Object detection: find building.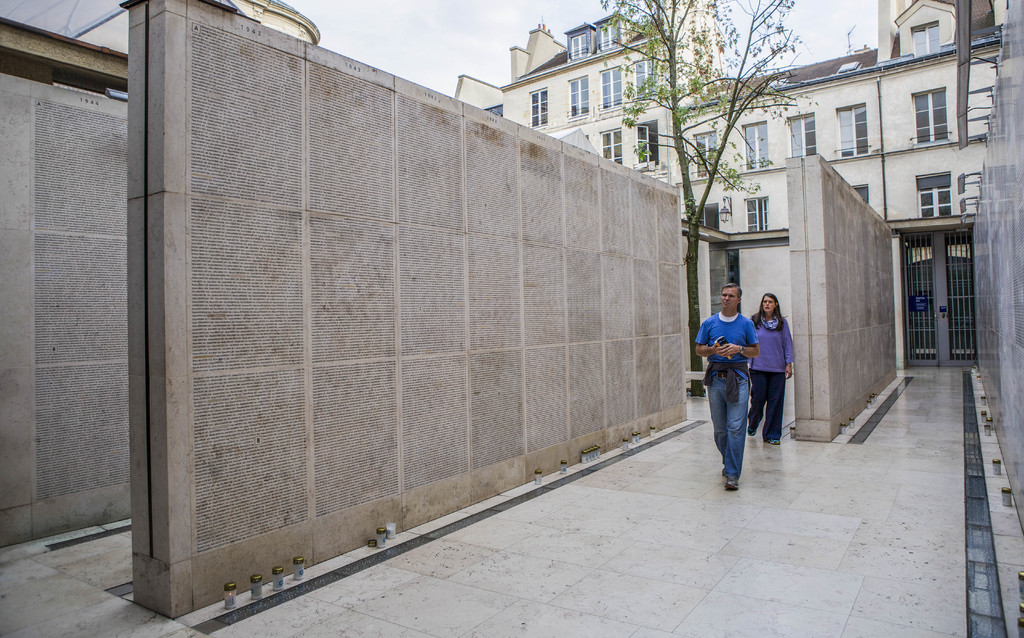
<bbox>219, 0, 320, 43</bbox>.
